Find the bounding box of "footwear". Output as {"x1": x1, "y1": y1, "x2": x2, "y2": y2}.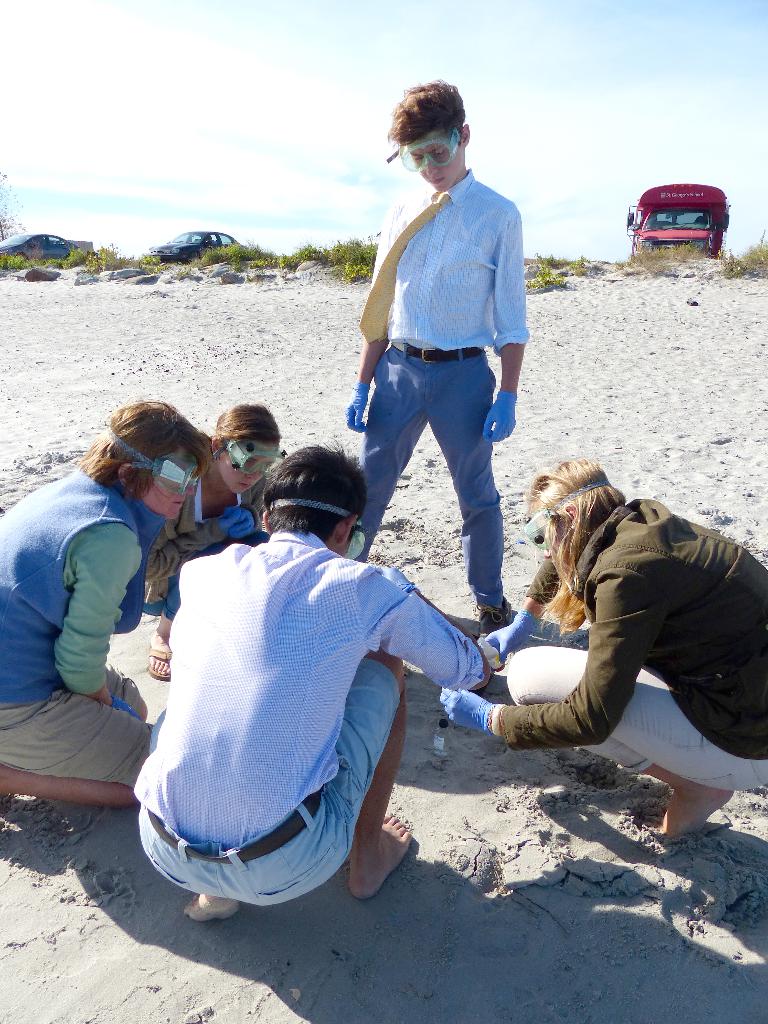
{"x1": 147, "y1": 638, "x2": 175, "y2": 680}.
